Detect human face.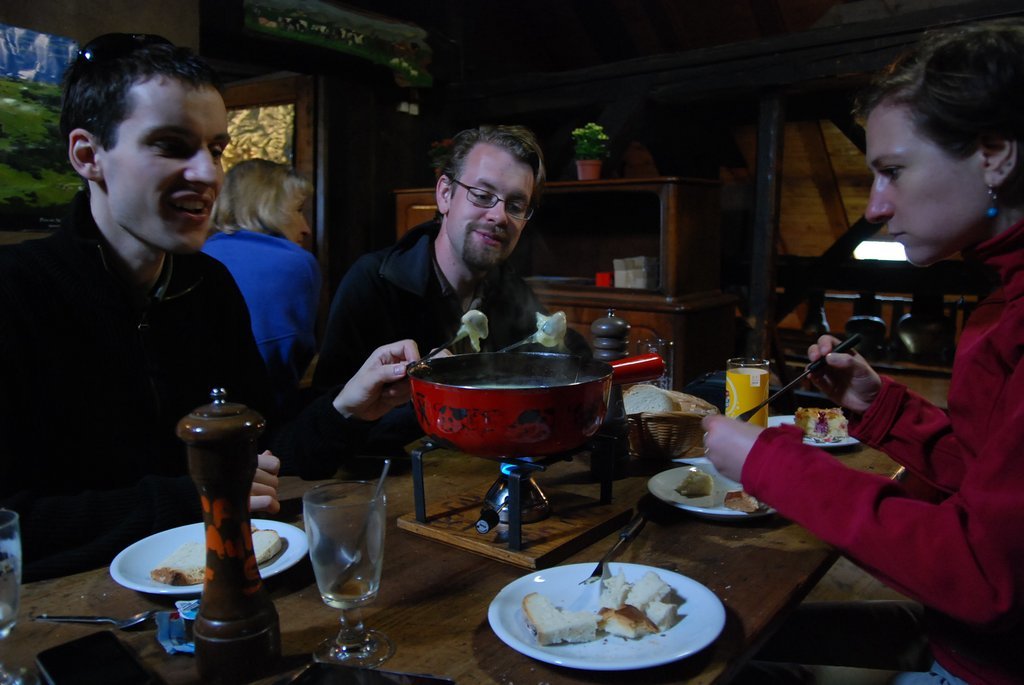
Detected at locate(863, 105, 981, 264).
